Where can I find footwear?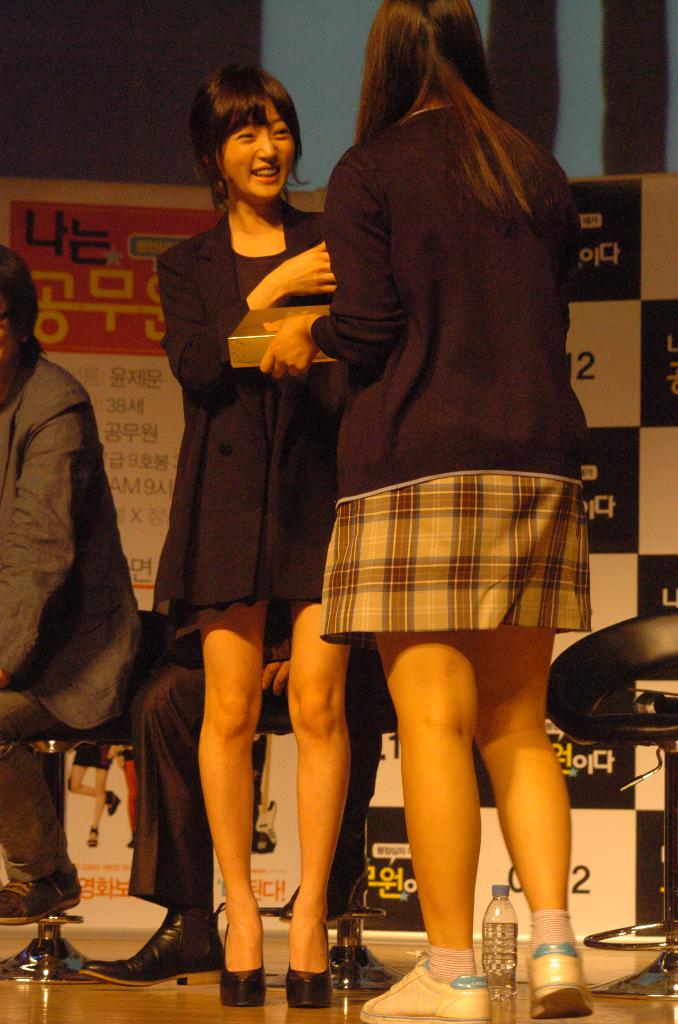
You can find it at x1=0, y1=861, x2=81, y2=925.
